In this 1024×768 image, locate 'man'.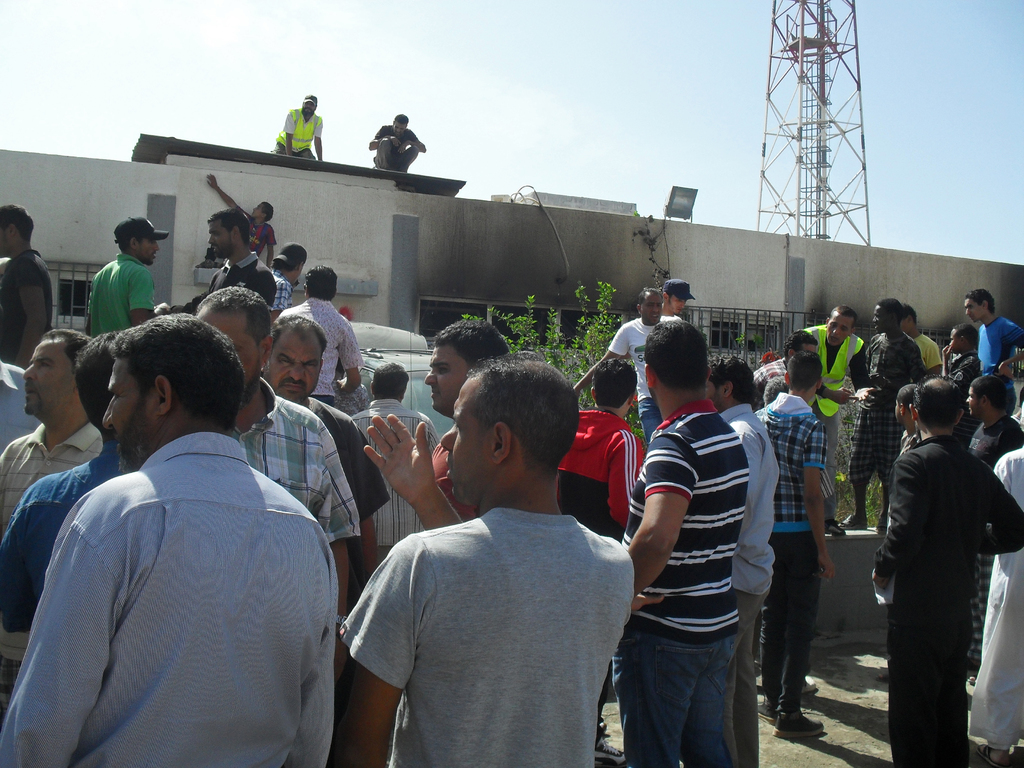
Bounding box: box=[801, 305, 878, 540].
